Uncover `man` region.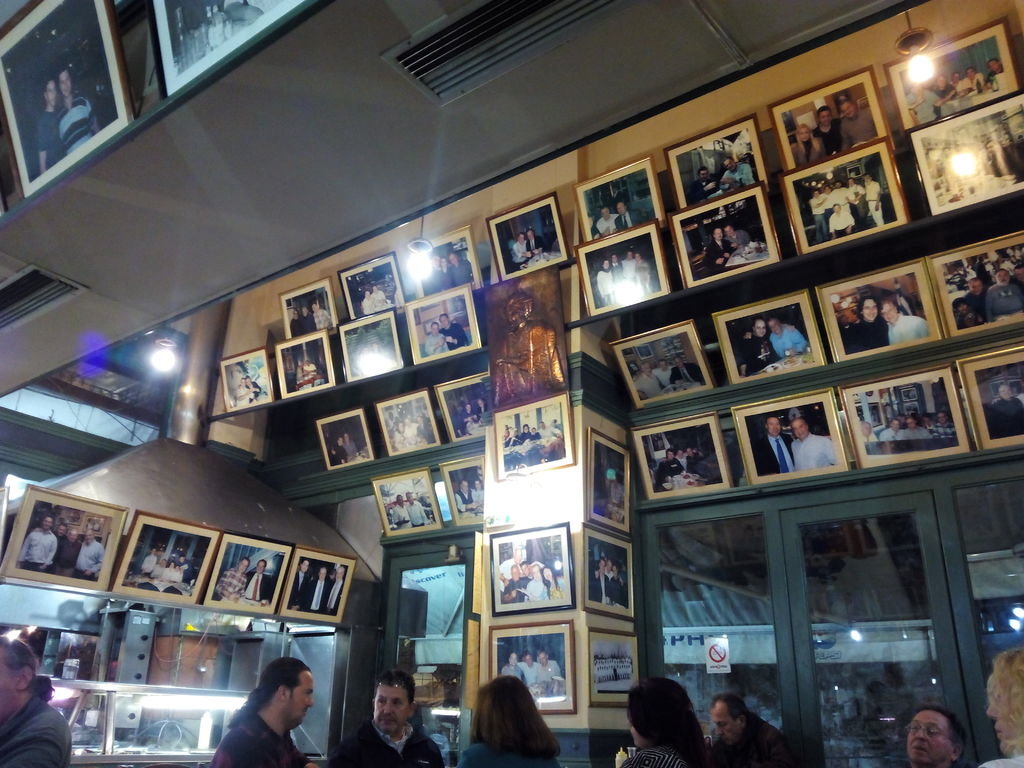
Uncovered: box(589, 559, 608, 603).
